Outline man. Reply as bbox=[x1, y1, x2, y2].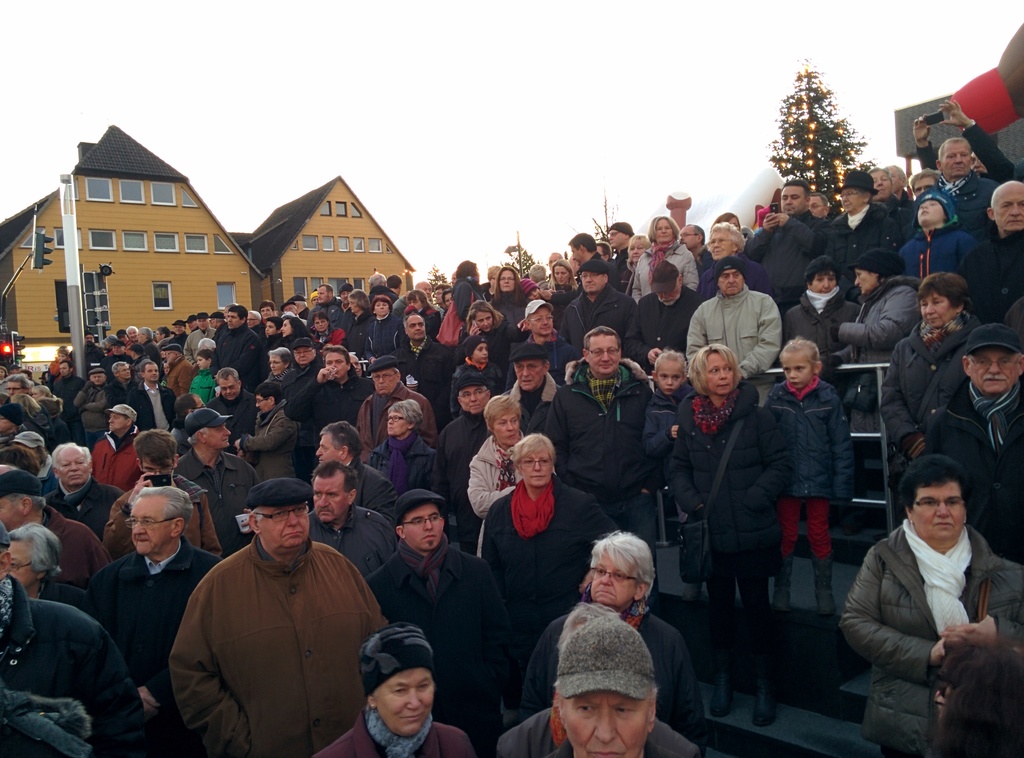
bbox=[364, 487, 500, 757].
